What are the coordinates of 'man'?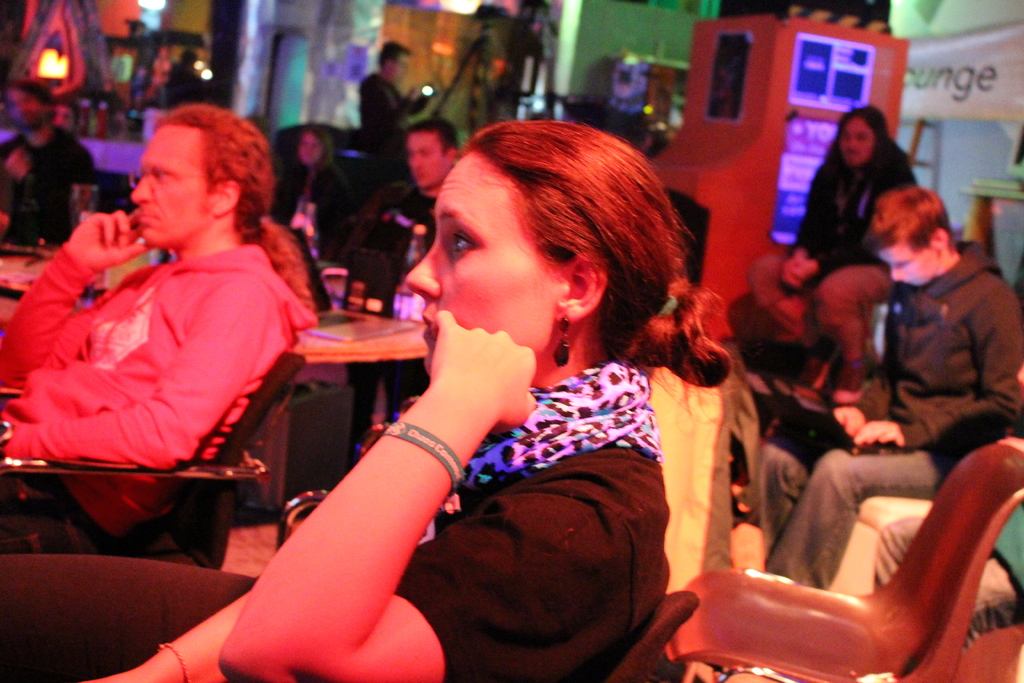
<box>56,95,81,131</box>.
